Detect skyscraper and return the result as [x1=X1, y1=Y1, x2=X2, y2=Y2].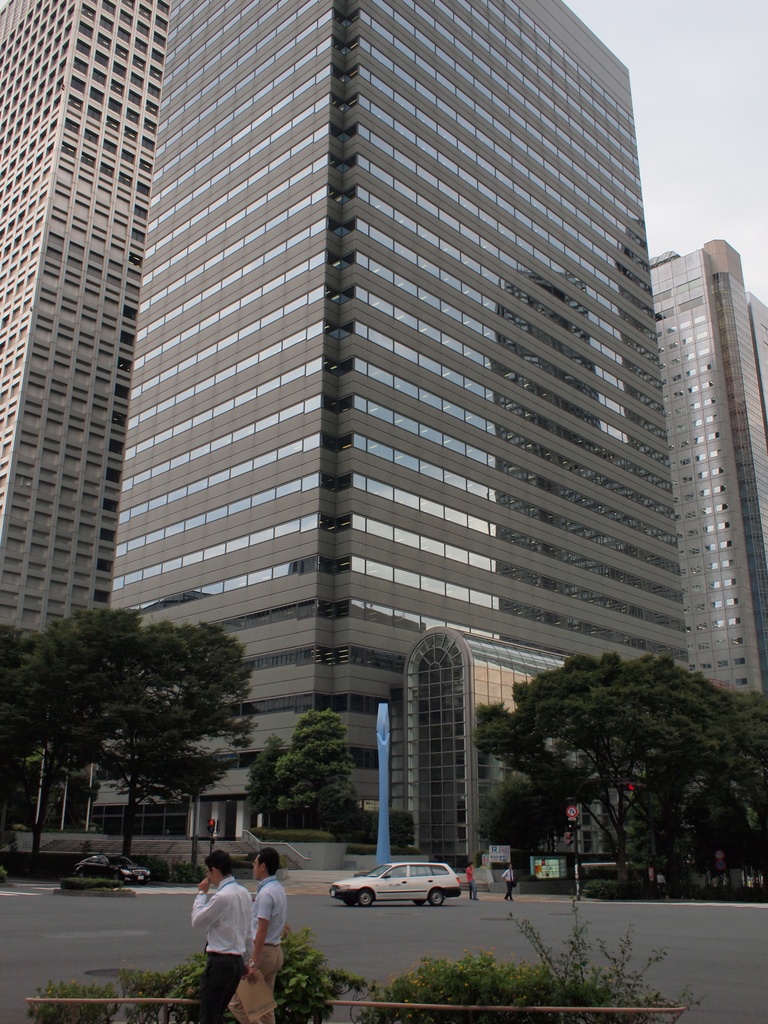
[x1=676, y1=229, x2=767, y2=705].
